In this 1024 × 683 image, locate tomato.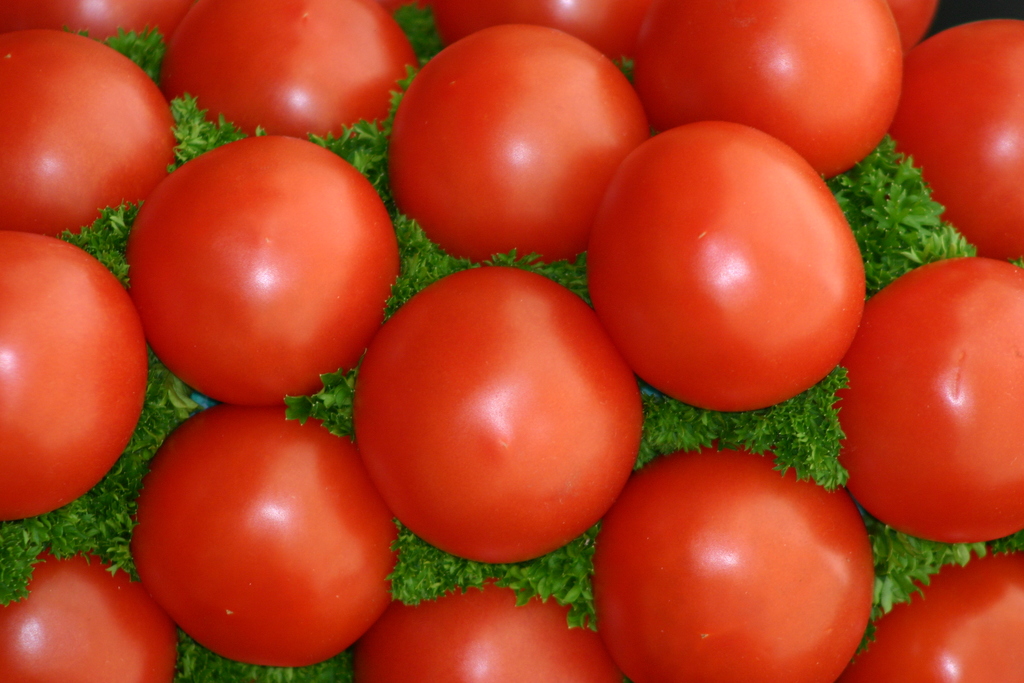
Bounding box: x1=0, y1=33, x2=170, y2=249.
